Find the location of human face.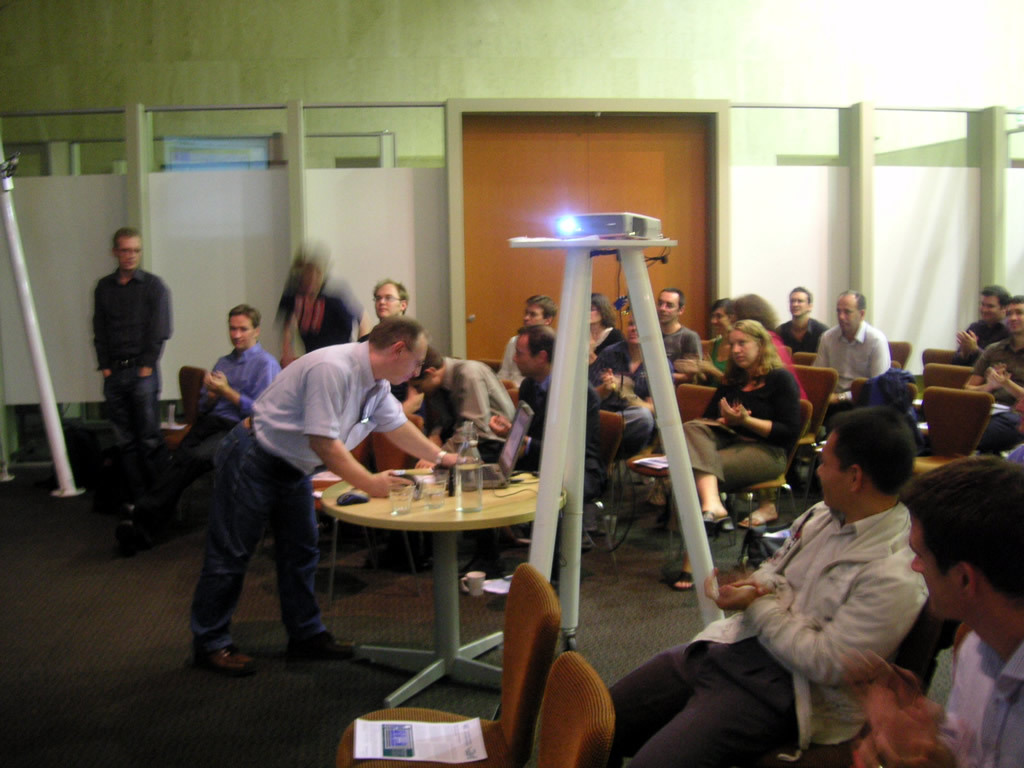
Location: select_region(375, 287, 399, 318).
